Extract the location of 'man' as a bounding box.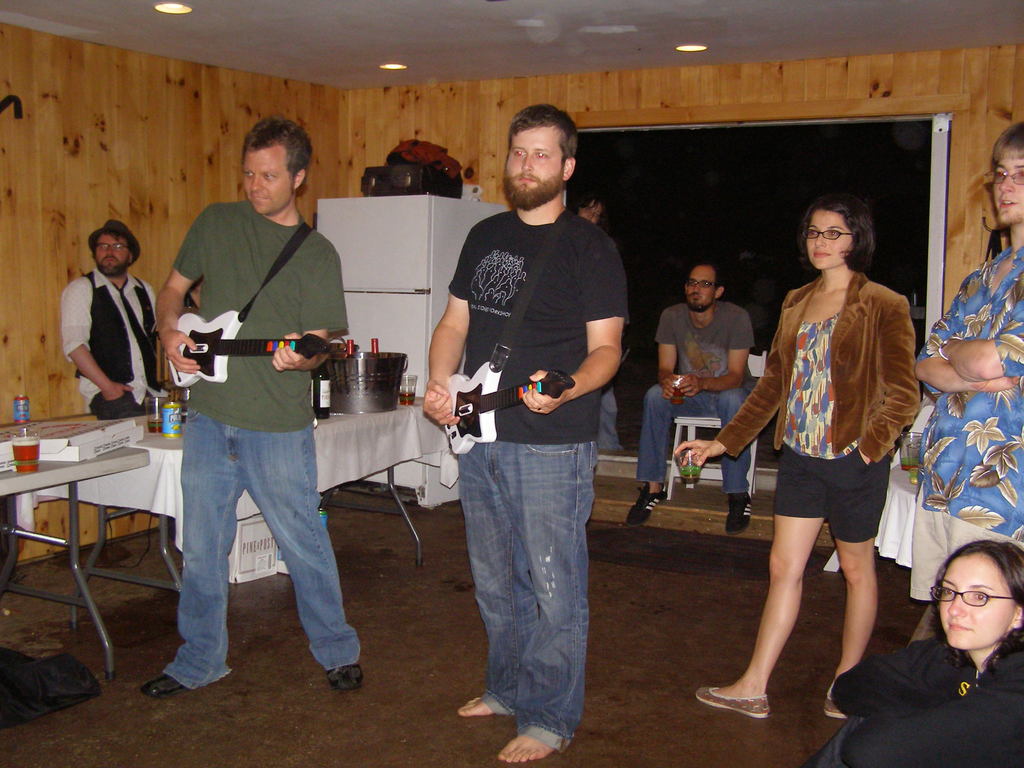
select_region(627, 264, 757, 536).
